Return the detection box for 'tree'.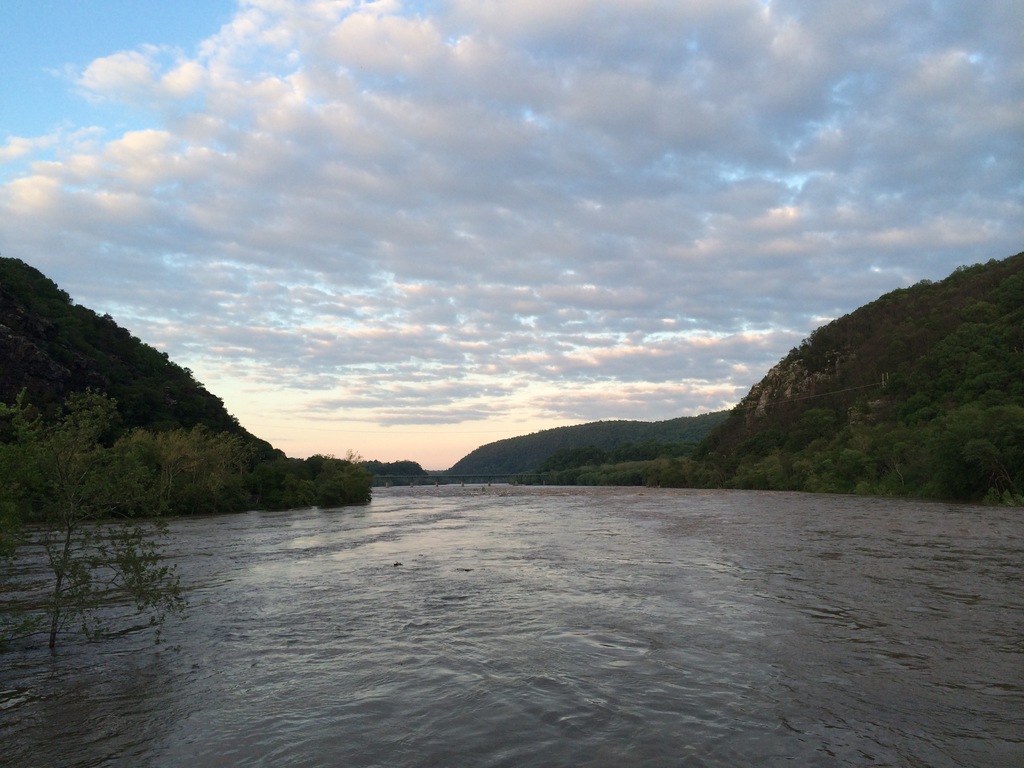
left=0, top=381, right=244, bottom=650.
